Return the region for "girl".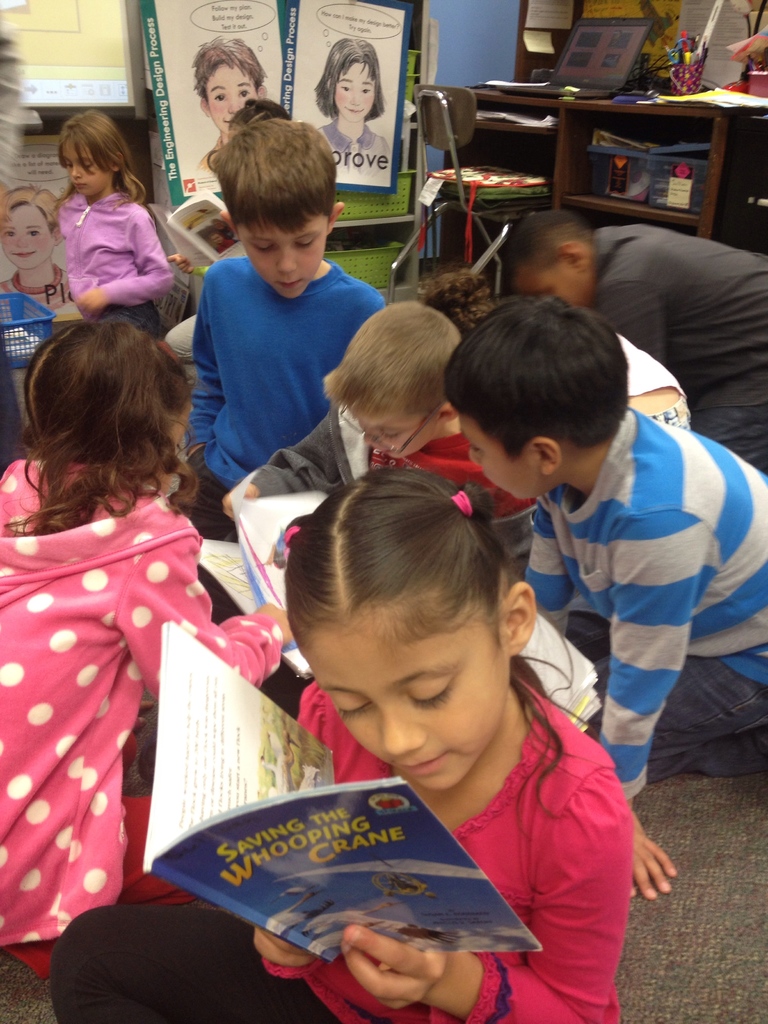
(51, 107, 170, 335).
